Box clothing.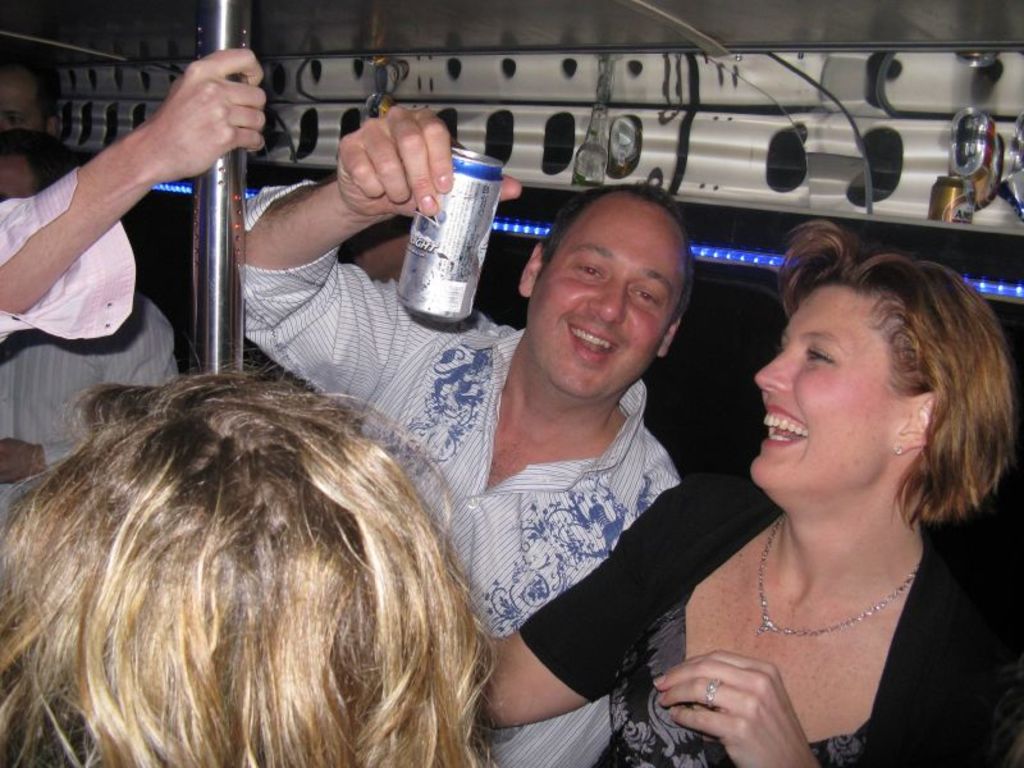
crop(0, 165, 133, 356).
